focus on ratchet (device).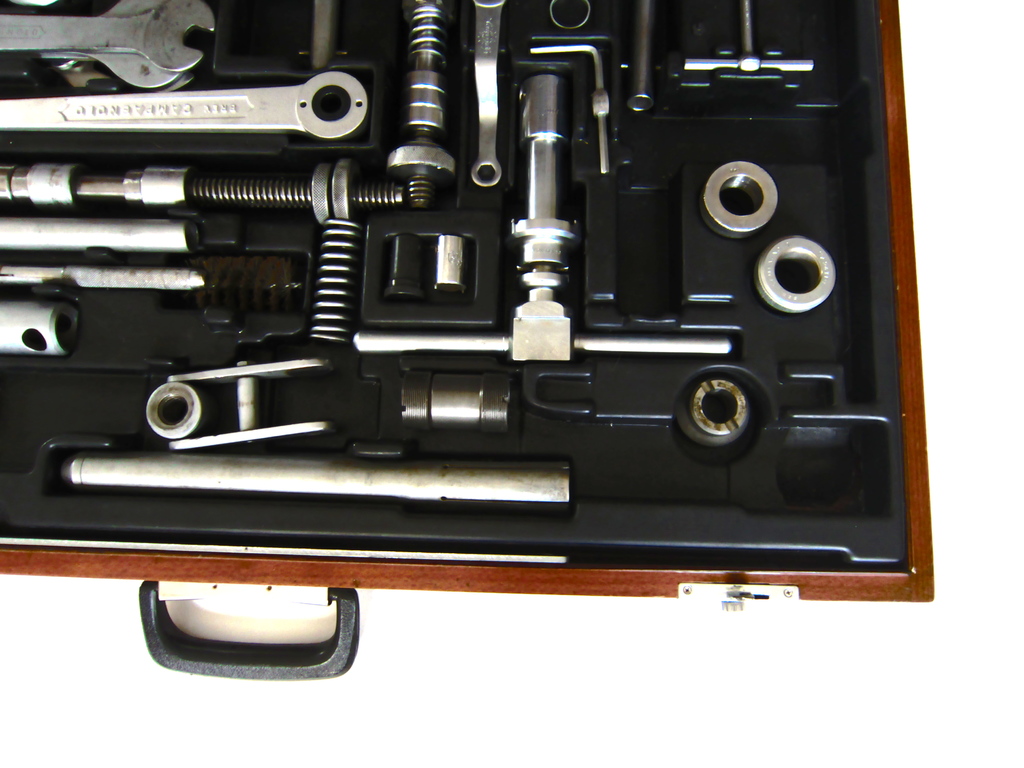
Focused at <box>0,297,79,362</box>.
